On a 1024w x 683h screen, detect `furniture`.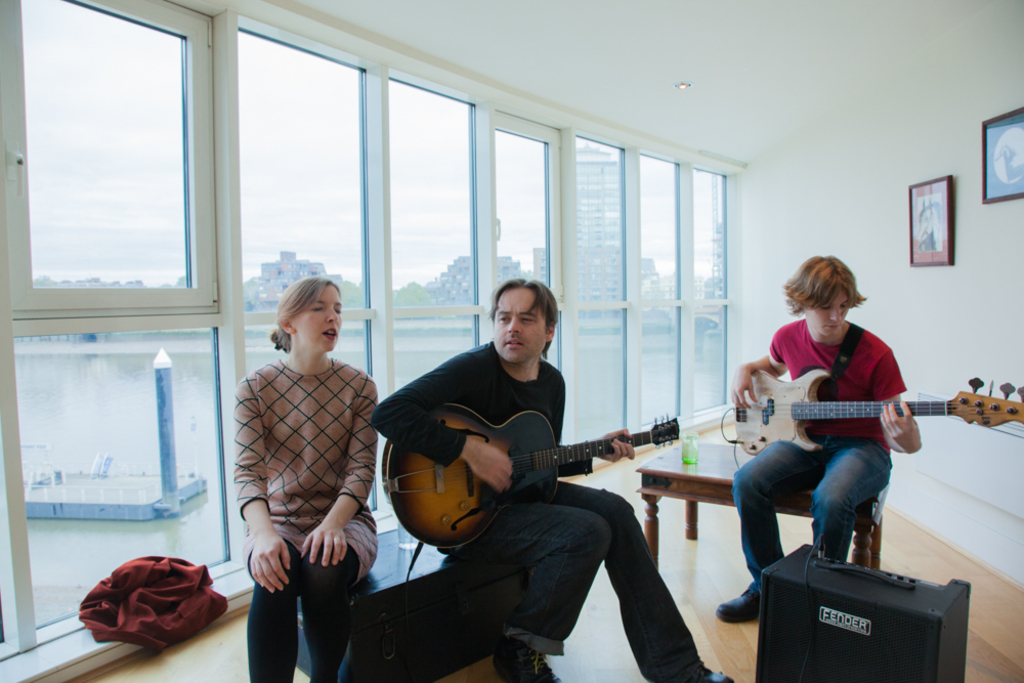
(left=635, top=437, right=891, bottom=570).
